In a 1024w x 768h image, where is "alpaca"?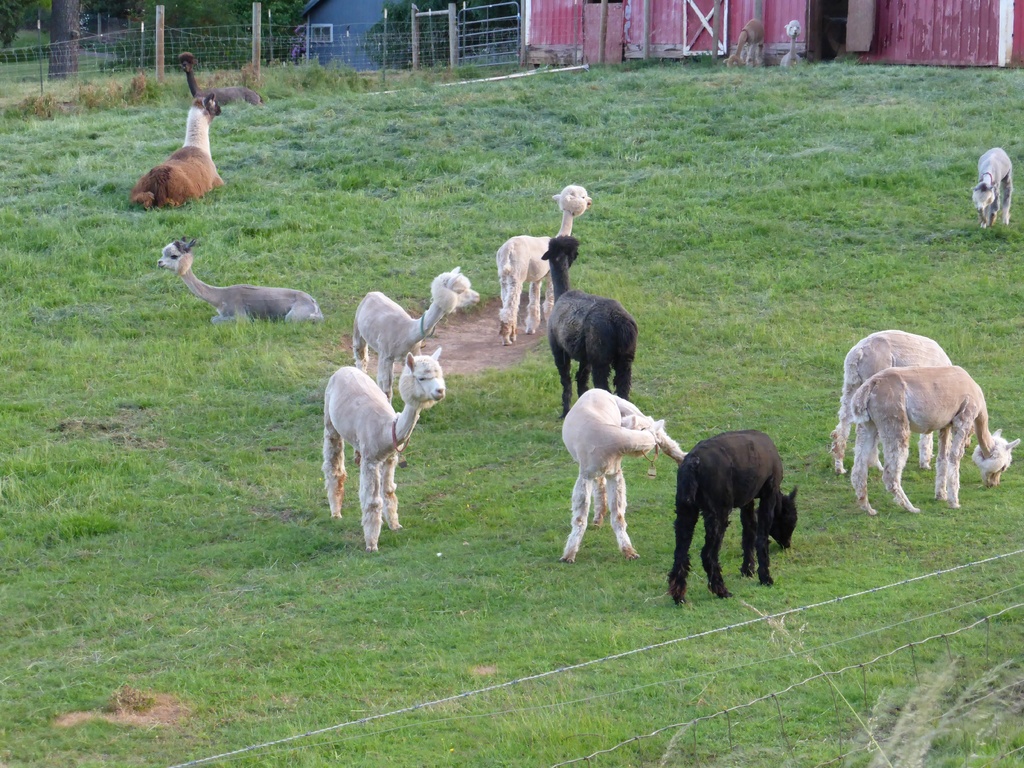
bbox=(181, 50, 264, 103).
